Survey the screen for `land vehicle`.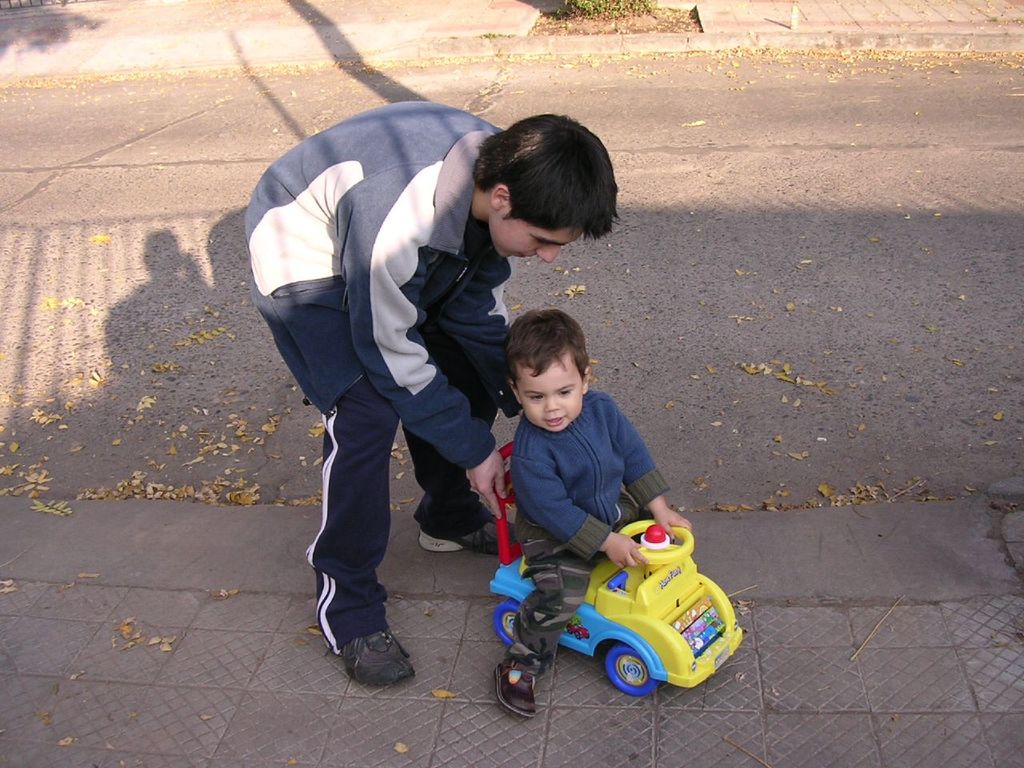
Survey found: [x1=481, y1=527, x2=730, y2=714].
